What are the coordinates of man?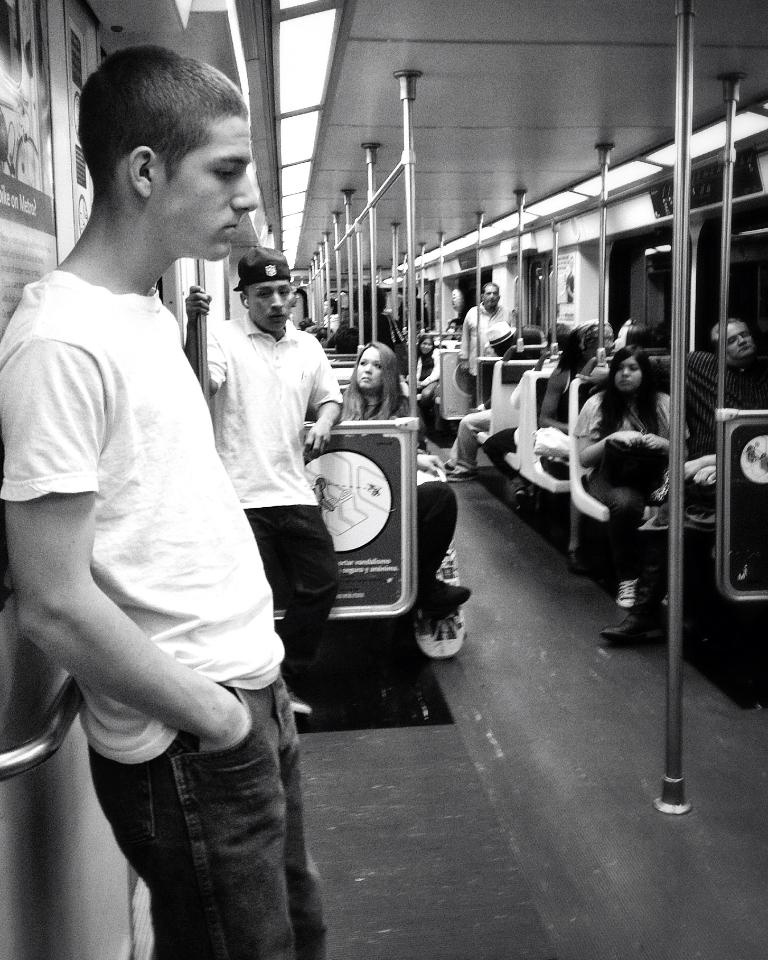
box(13, 38, 334, 952).
